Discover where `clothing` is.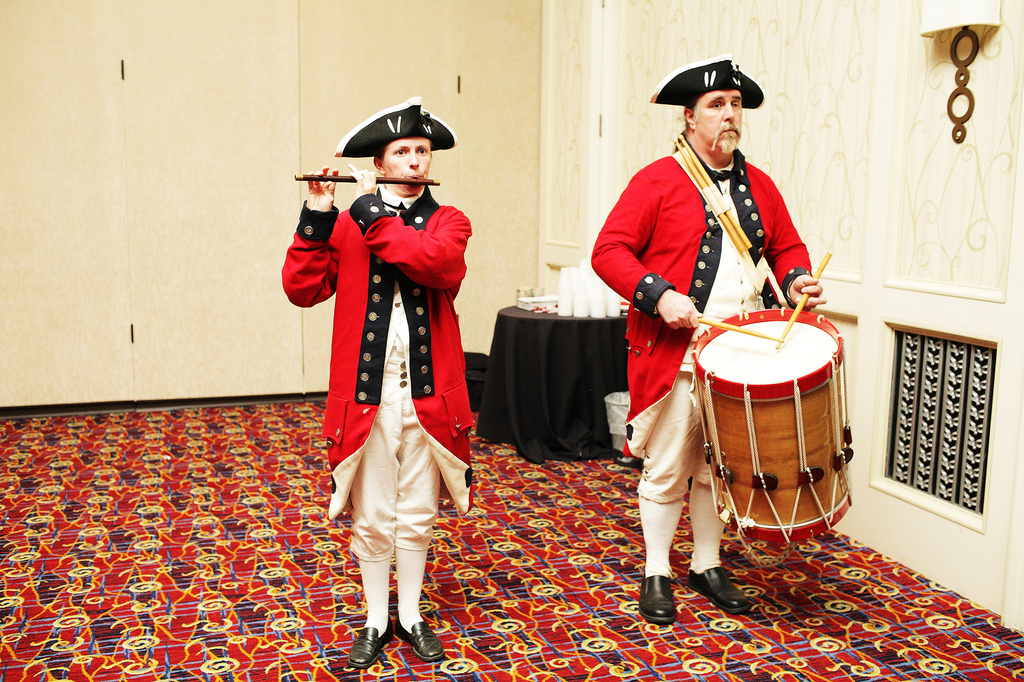
Discovered at detection(589, 123, 816, 571).
